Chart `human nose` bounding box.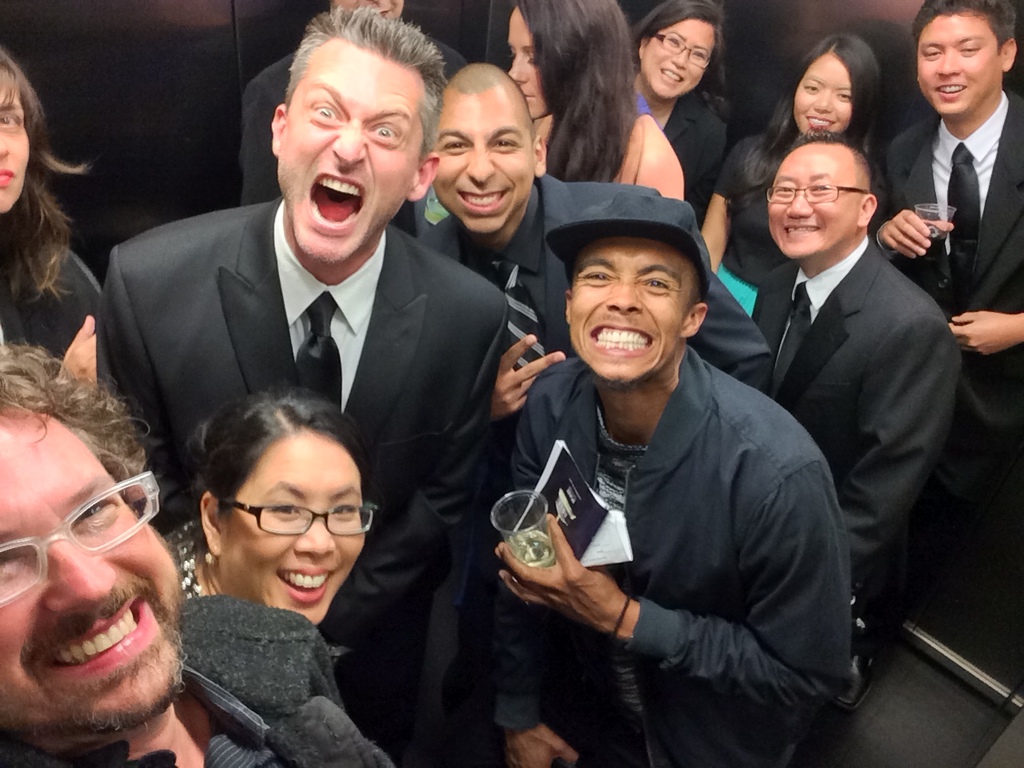
Charted: (x1=786, y1=191, x2=813, y2=221).
